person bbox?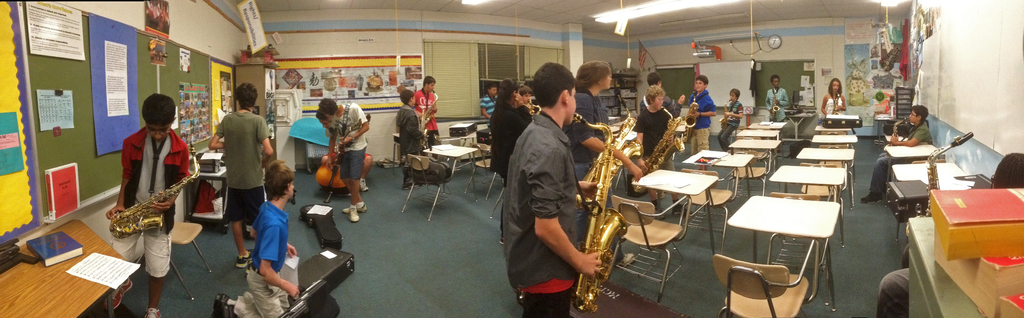
[823,71,844,122]
